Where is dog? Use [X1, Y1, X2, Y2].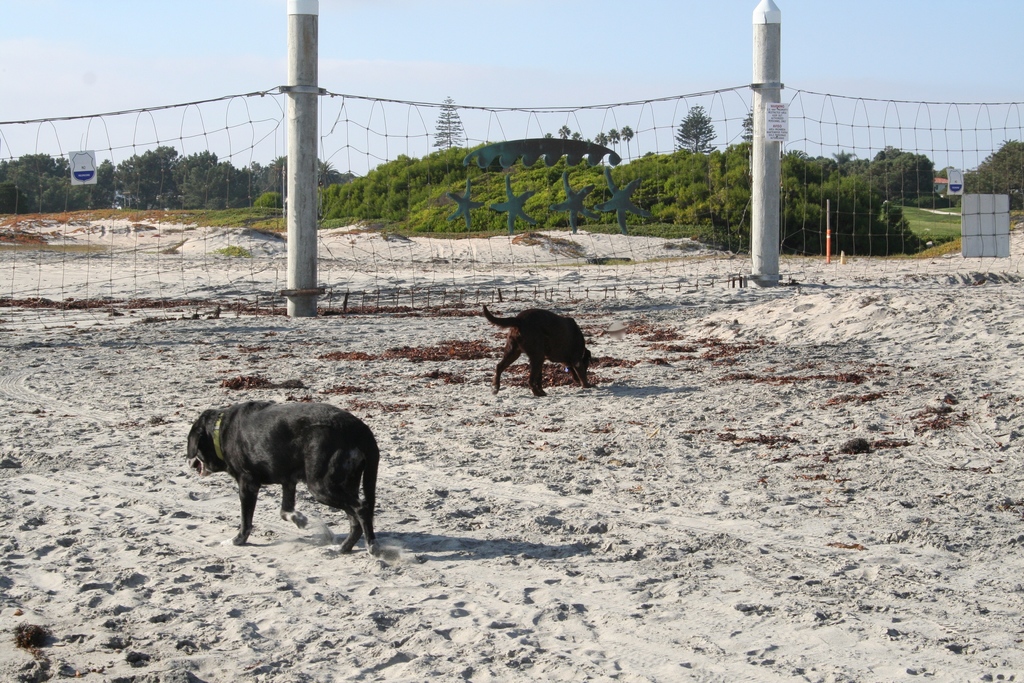
[483, 306, 594, 397].
